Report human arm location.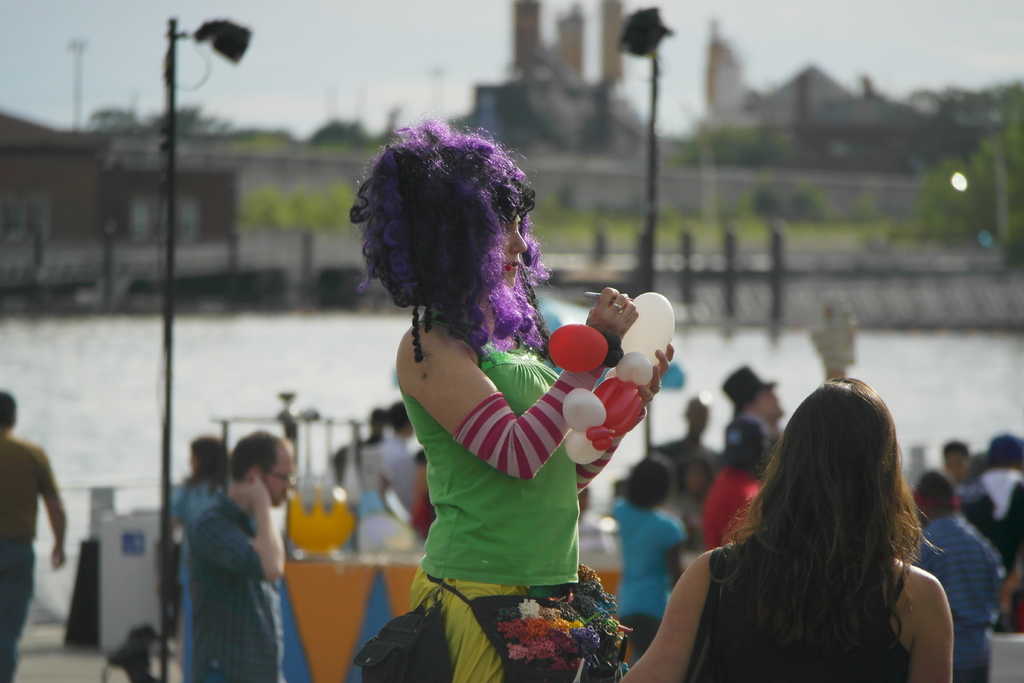
Report: rect(396, 338, 577, 497).
